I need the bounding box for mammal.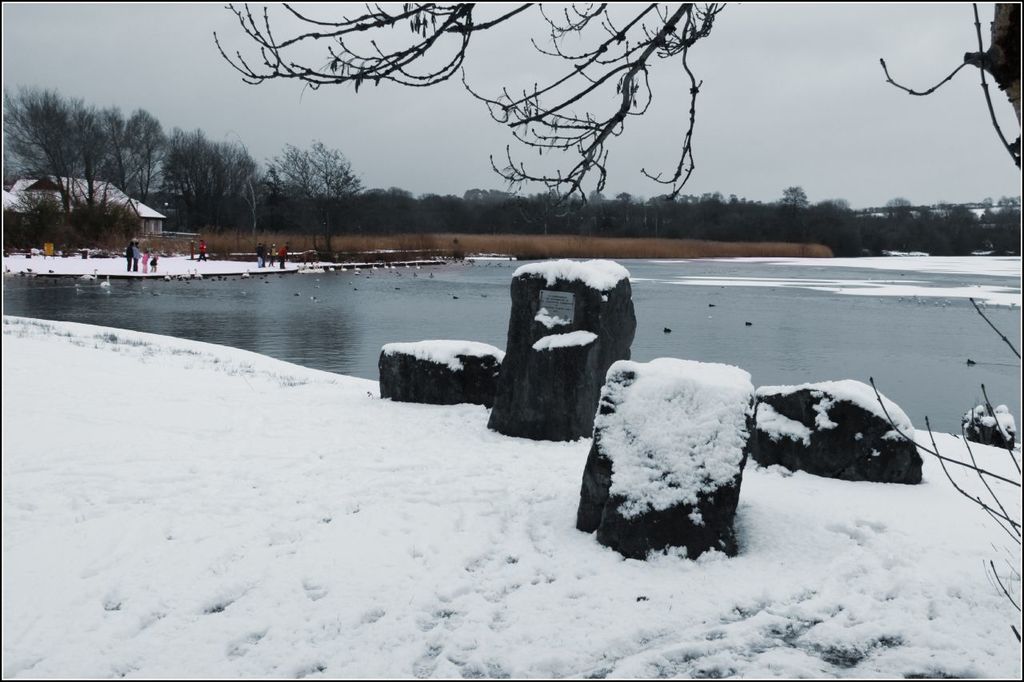
Here it is: {"left": 255, "top": 241, "right": 262, "bottom": 265}.
